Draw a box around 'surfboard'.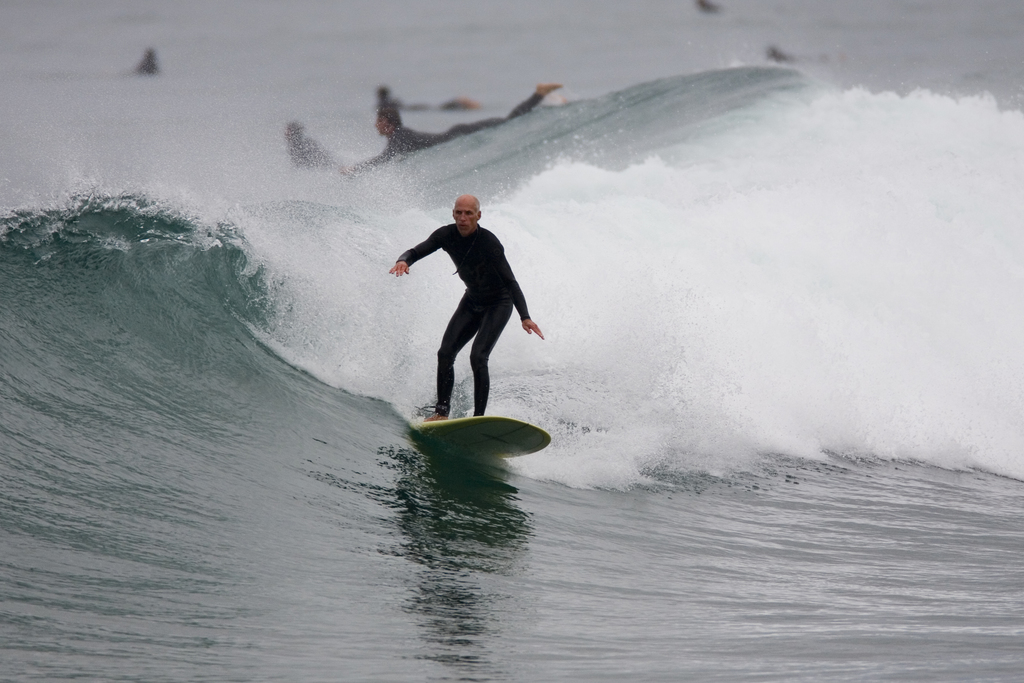
<bbox>409, 413, 550, 454</bbox>.
